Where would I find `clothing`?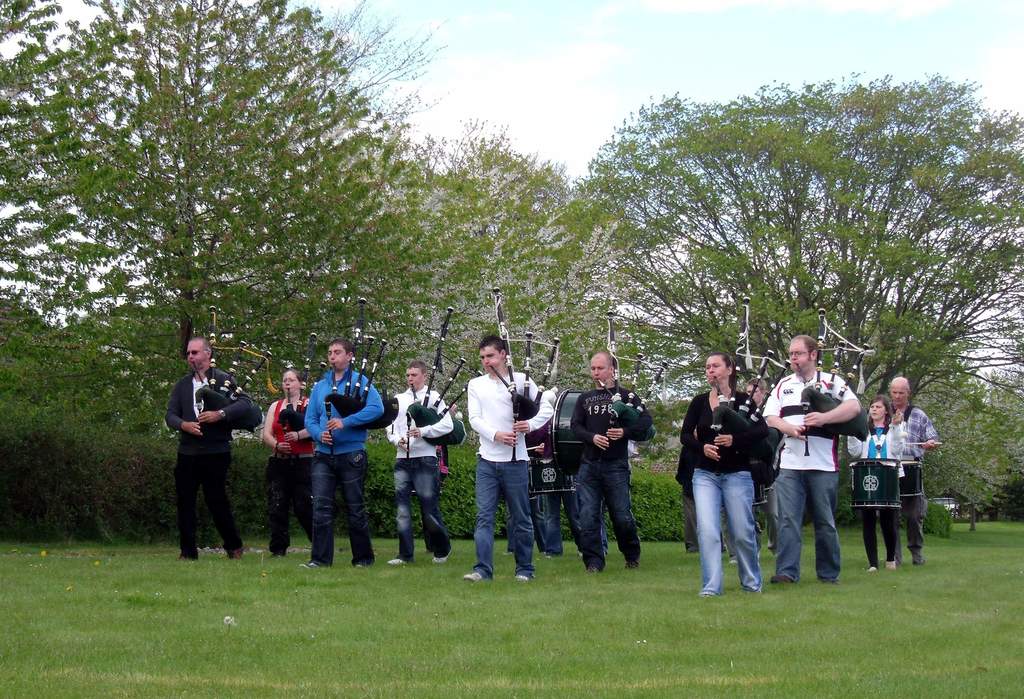
At 262/398/314/554.
